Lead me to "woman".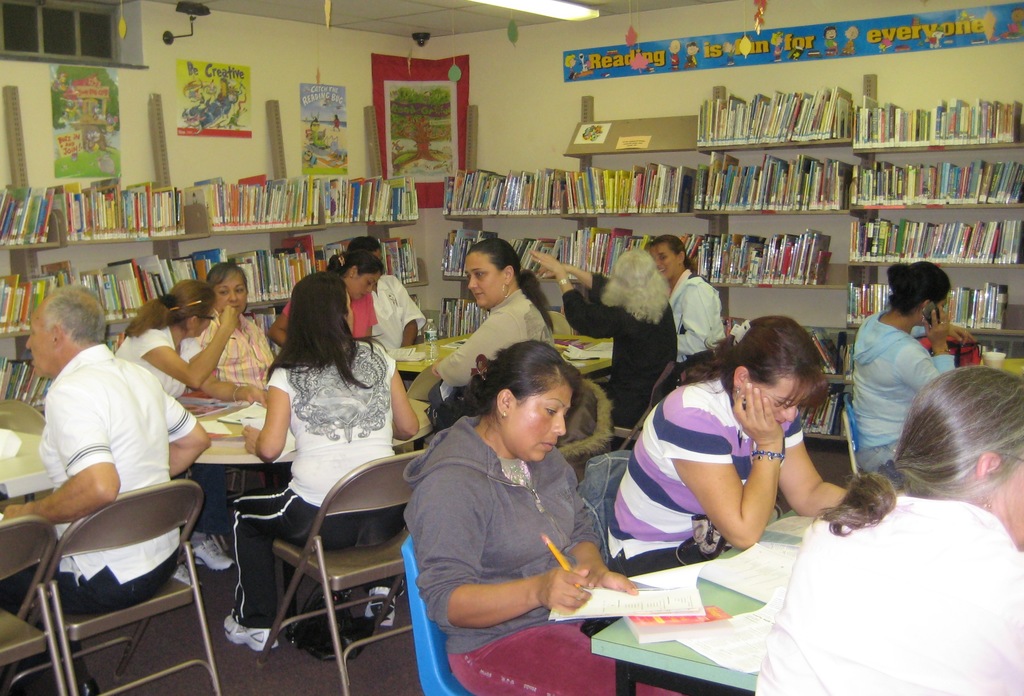
Lead to box=[845, 259, 970, 480].
